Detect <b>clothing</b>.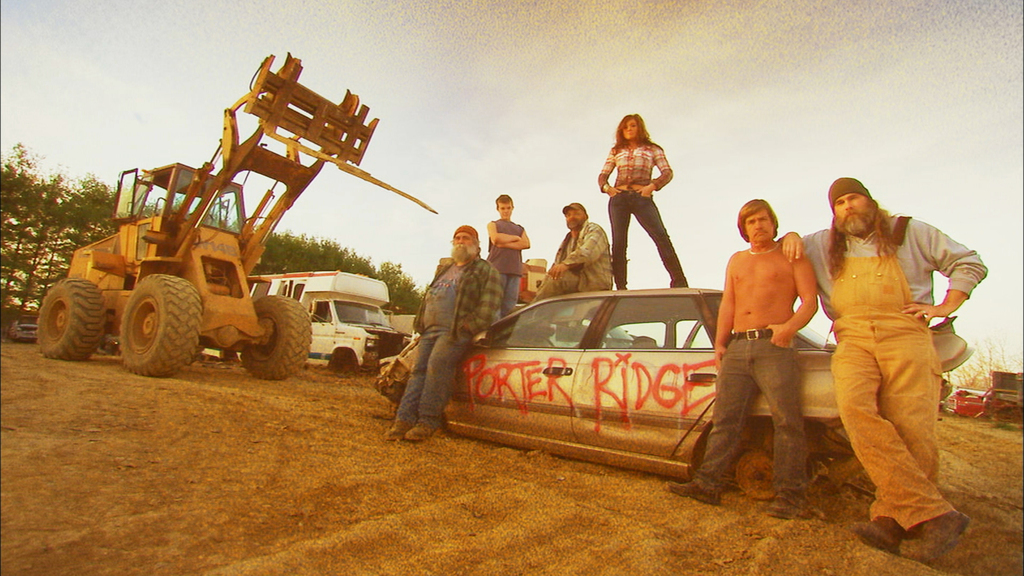
Detected at Rect(601, 140, 683, 287).
